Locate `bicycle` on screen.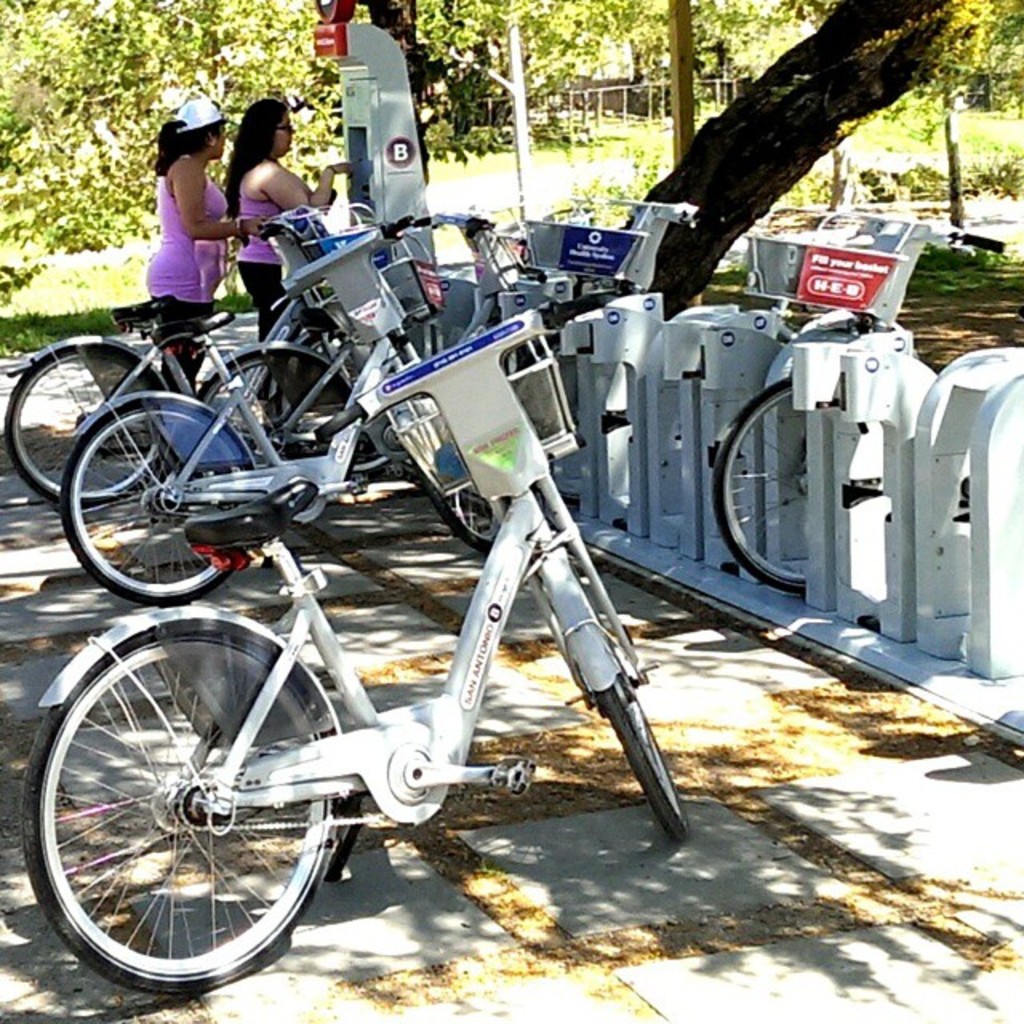
On screen at x1=670 y1=198 x2=992 y2=586.
